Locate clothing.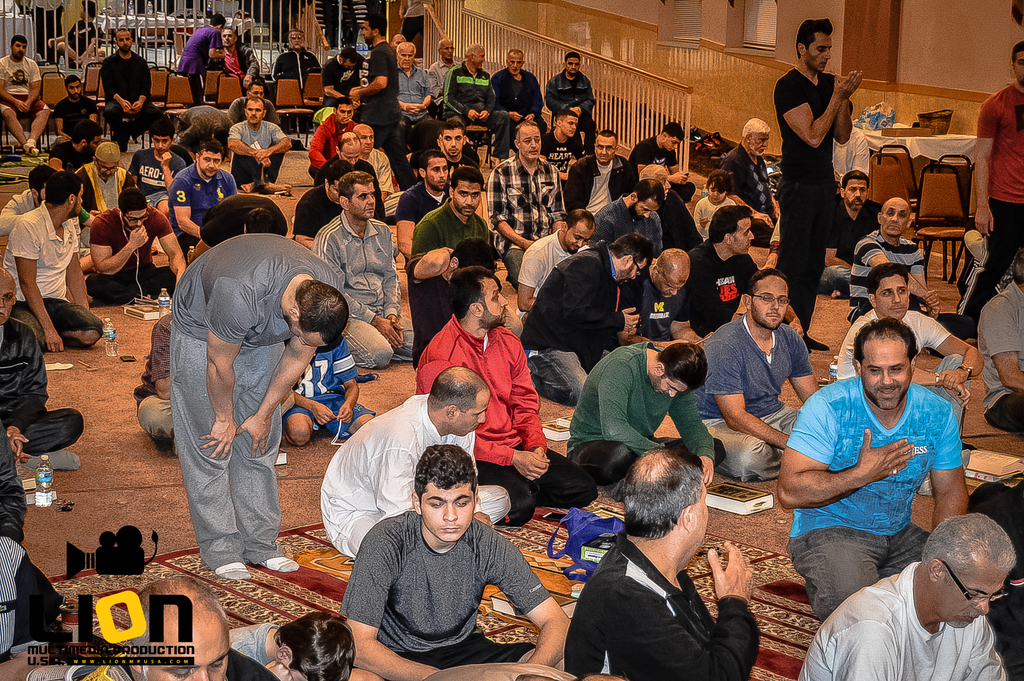
Bounding box: <bbox>444, 67, 511, 151</bbox>.
